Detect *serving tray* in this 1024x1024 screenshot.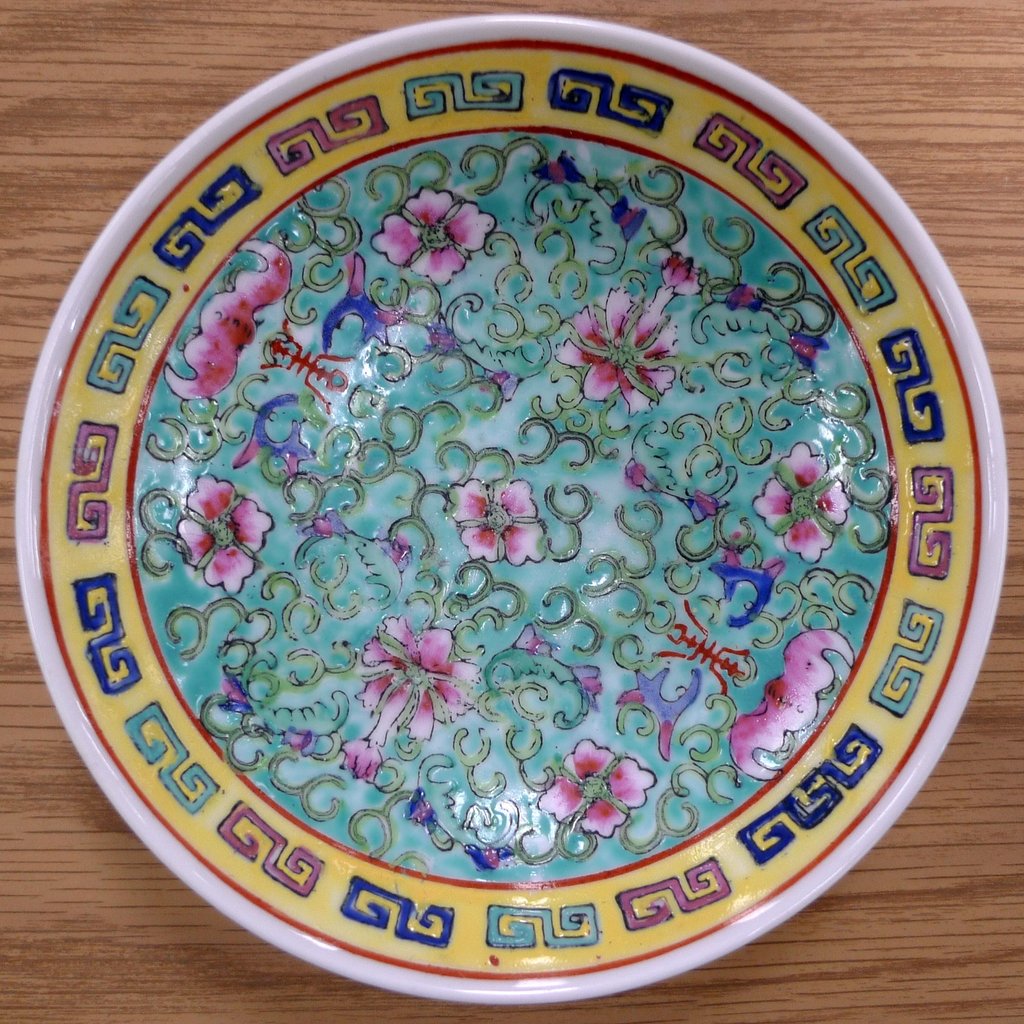
Detection: pyautogui.locateOnScreen(6, 4, 1021, 1023).
